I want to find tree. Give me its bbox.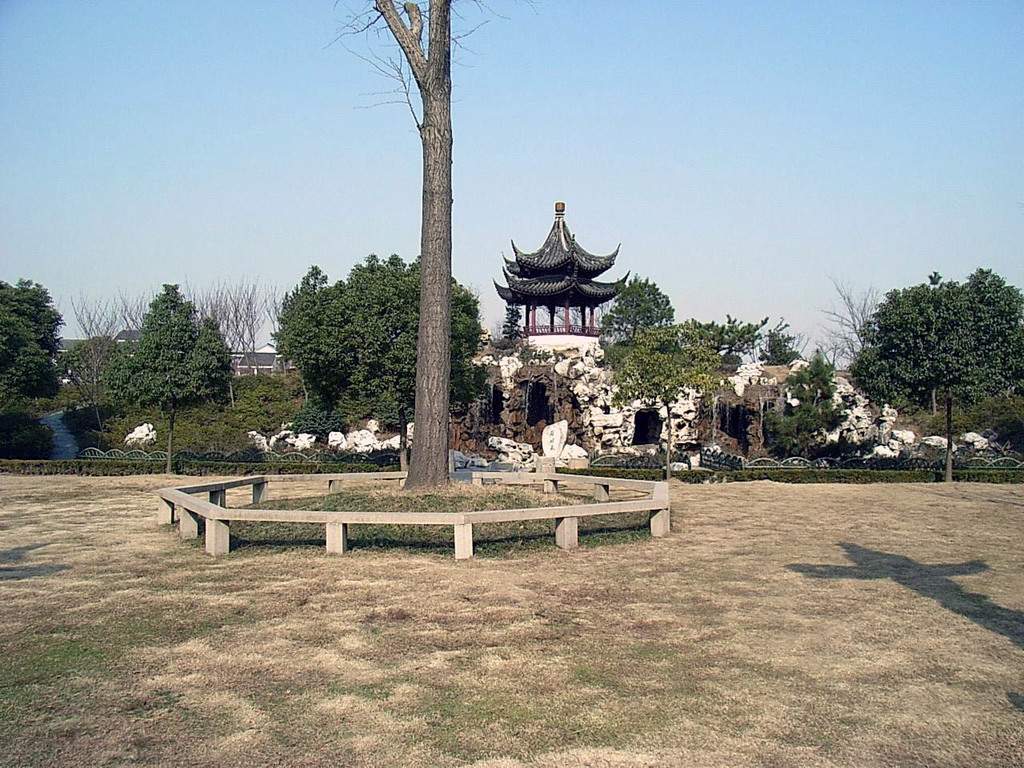
<box>0,266,69,458</box>.
